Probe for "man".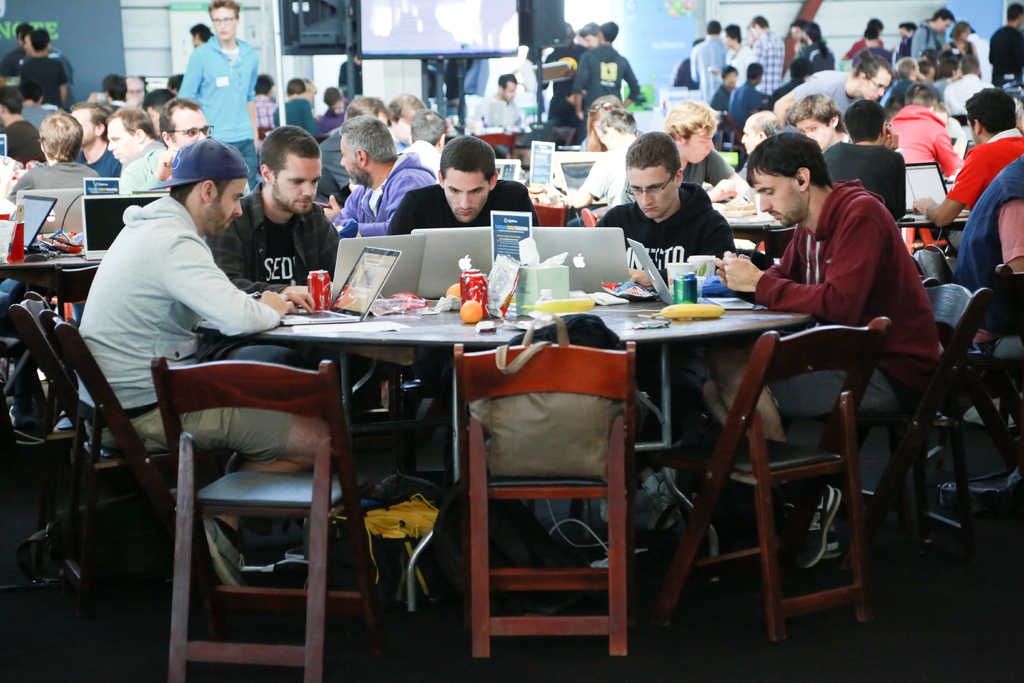
Probe result: 708,64,736,104.
